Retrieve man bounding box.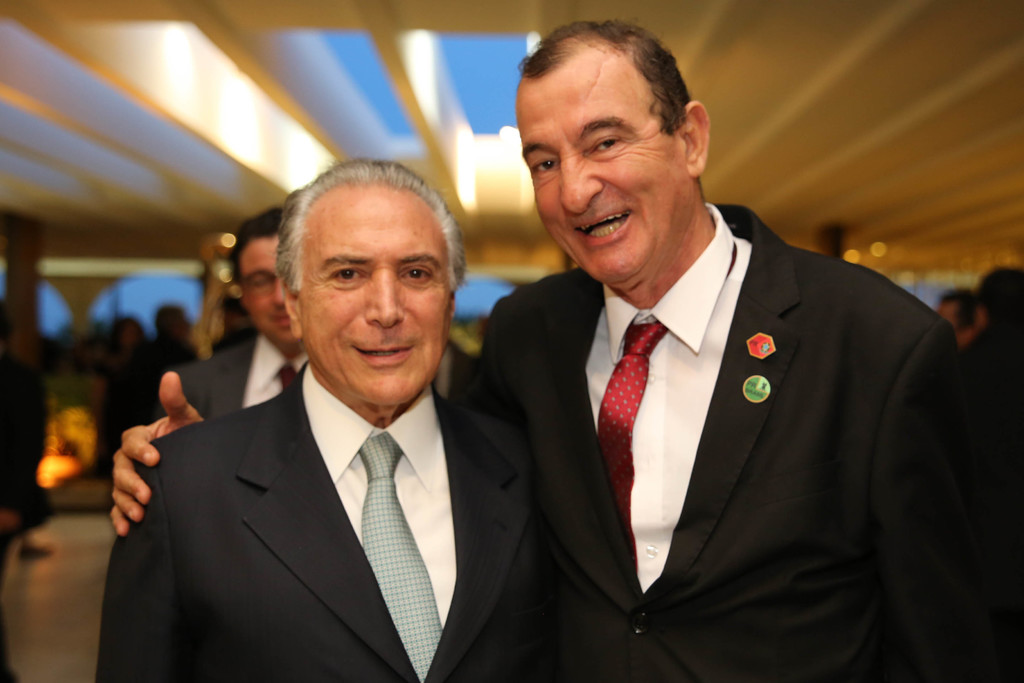
Bounding box: pyautogui.locateOnScreen(145, 206, 307, 425).
